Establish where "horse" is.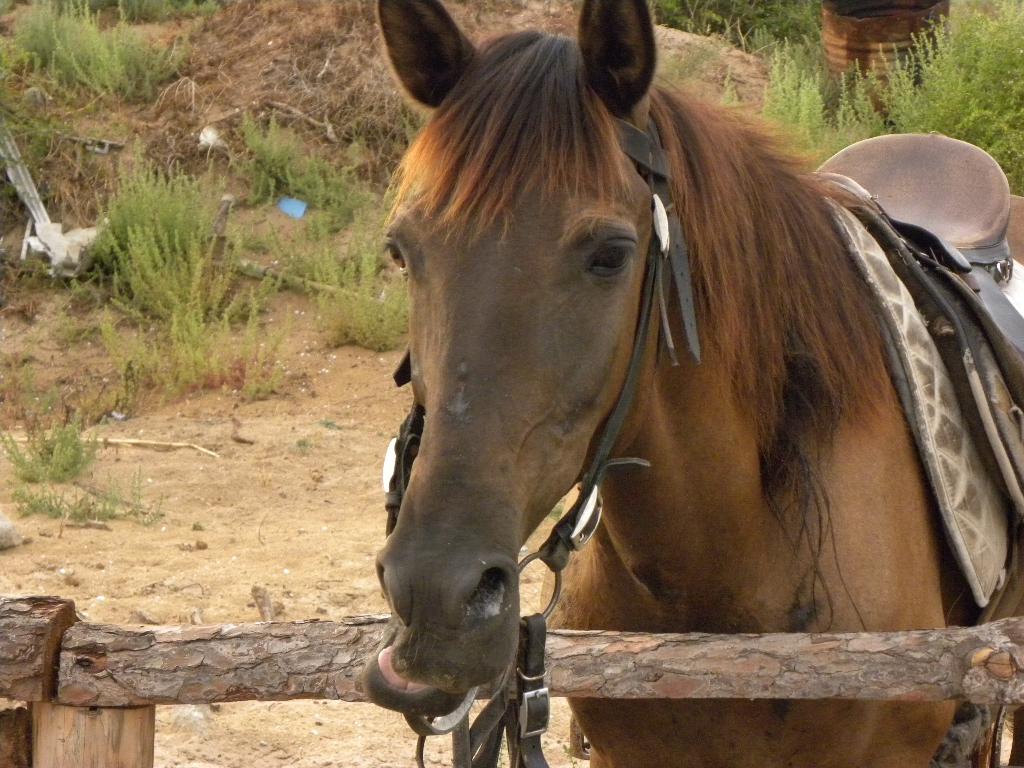
Established at 360 0 1023 767.
